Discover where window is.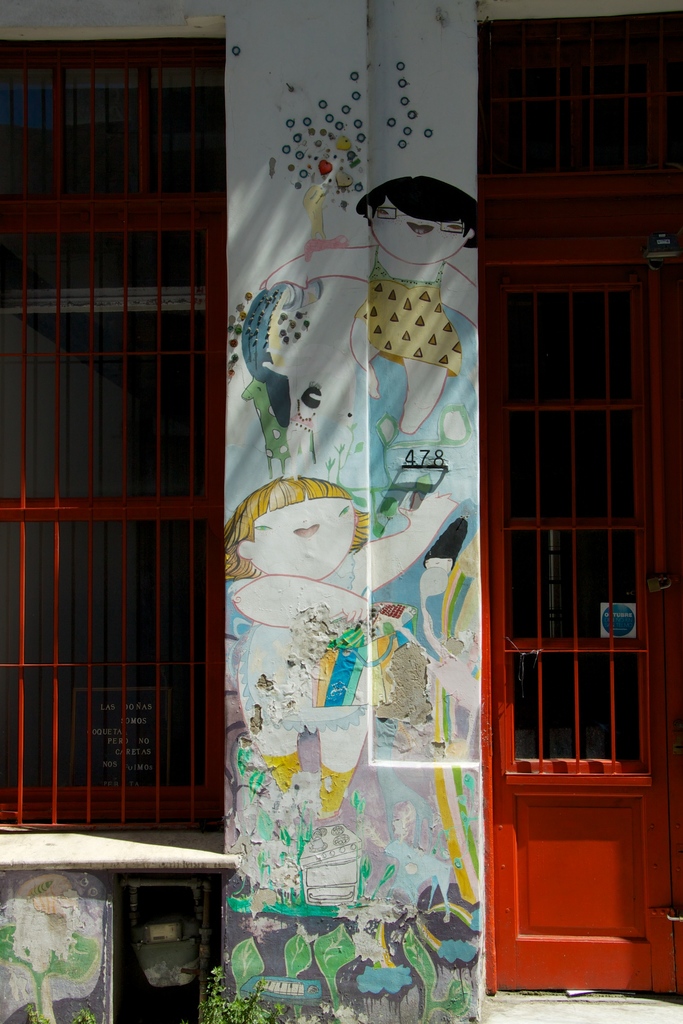
Discovered at region(0, 38, 227, 830).
